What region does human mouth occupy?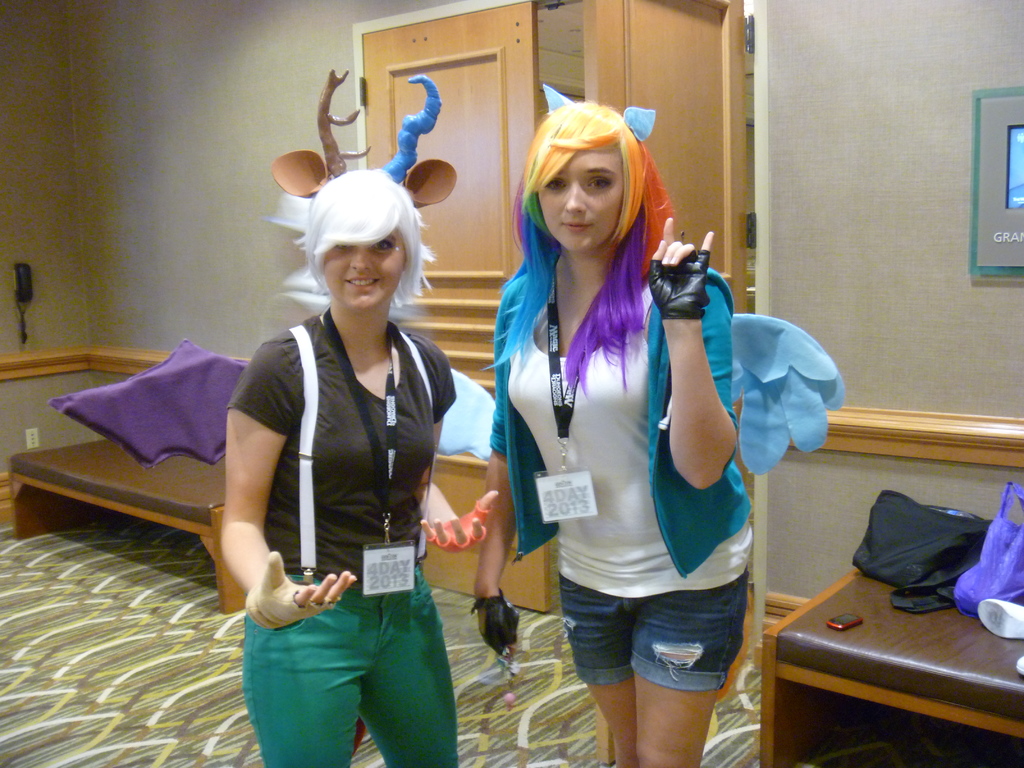
[340,275,378,291].
